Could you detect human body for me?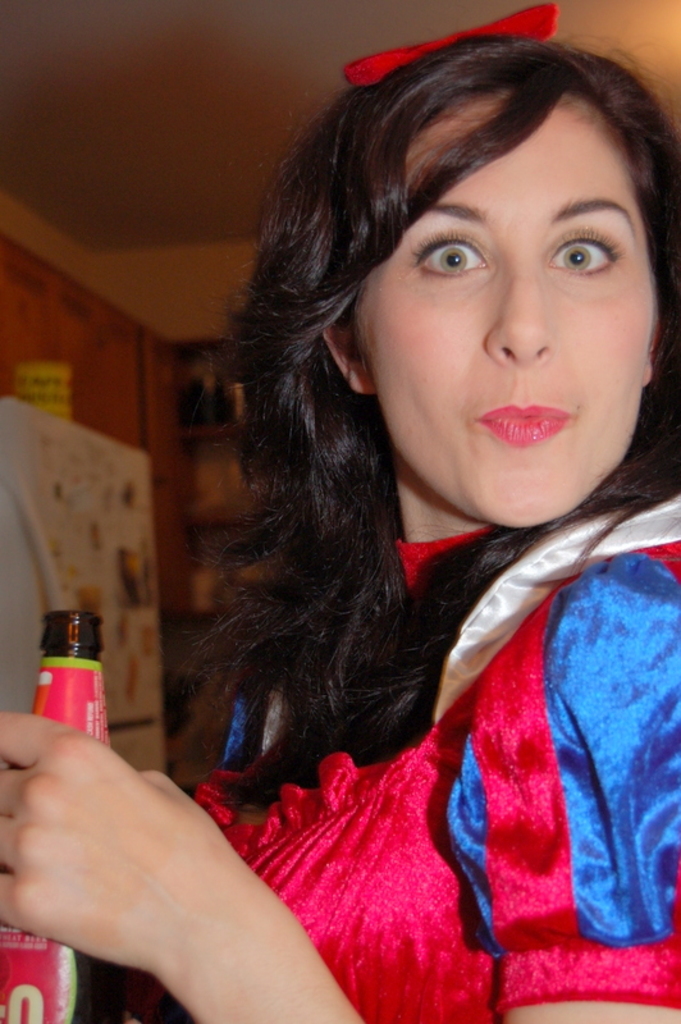
Detection result: bbox=[0, 0, 680, 1023].
